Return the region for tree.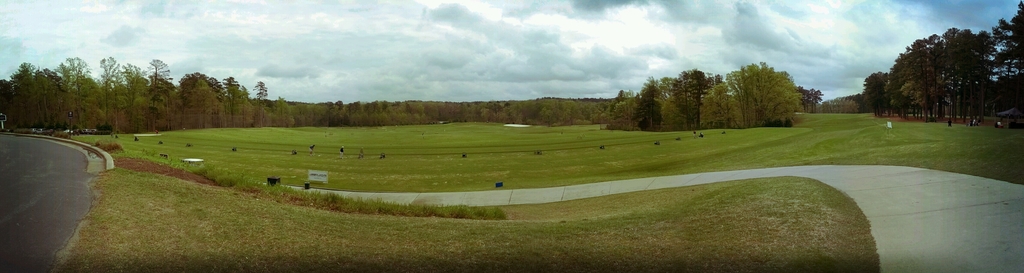
<box>987,17,1021,111</box>.
